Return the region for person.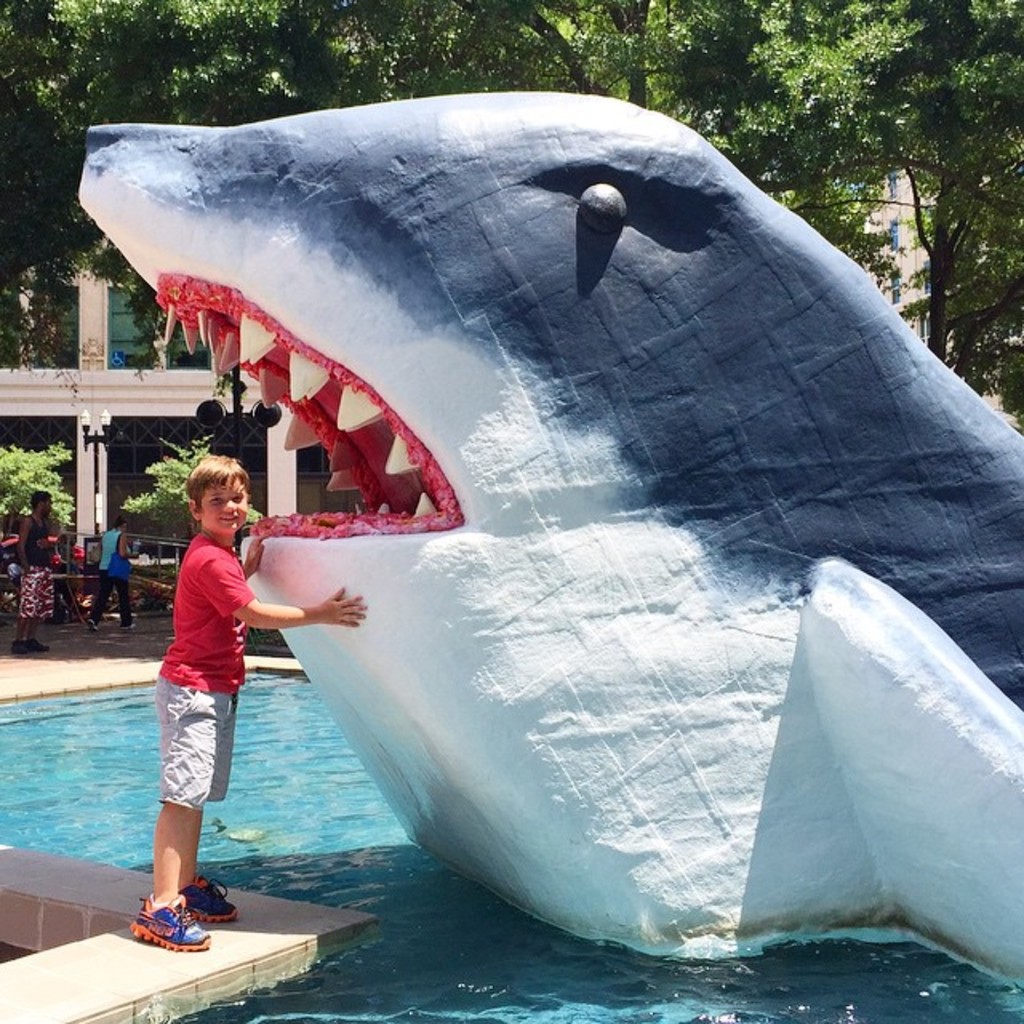
<box>86,509,142,634</box>.
